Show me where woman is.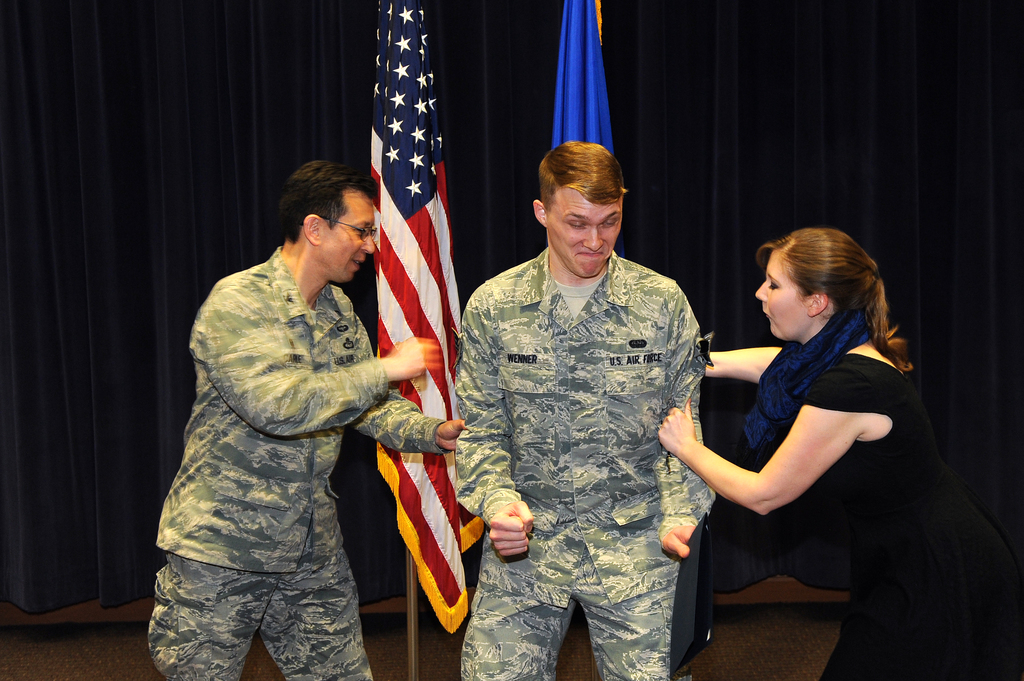
woman is at [x1=651, y1=224, x2=922, y2=680].
